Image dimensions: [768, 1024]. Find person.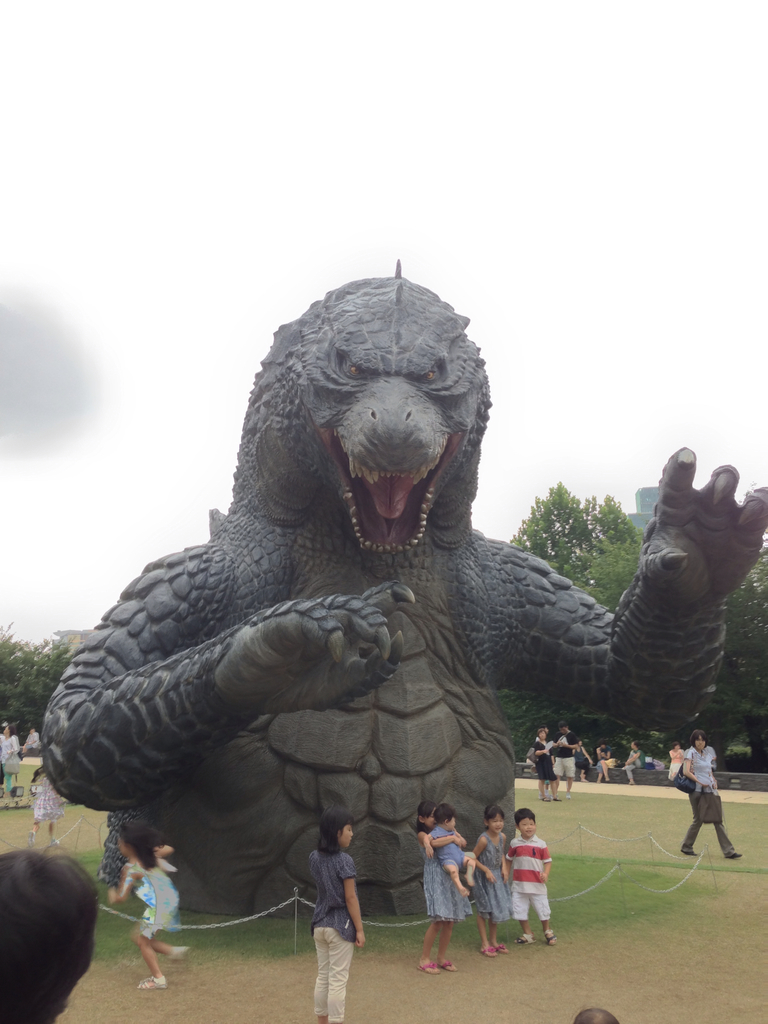
crop(506, 809, 553, 939).
